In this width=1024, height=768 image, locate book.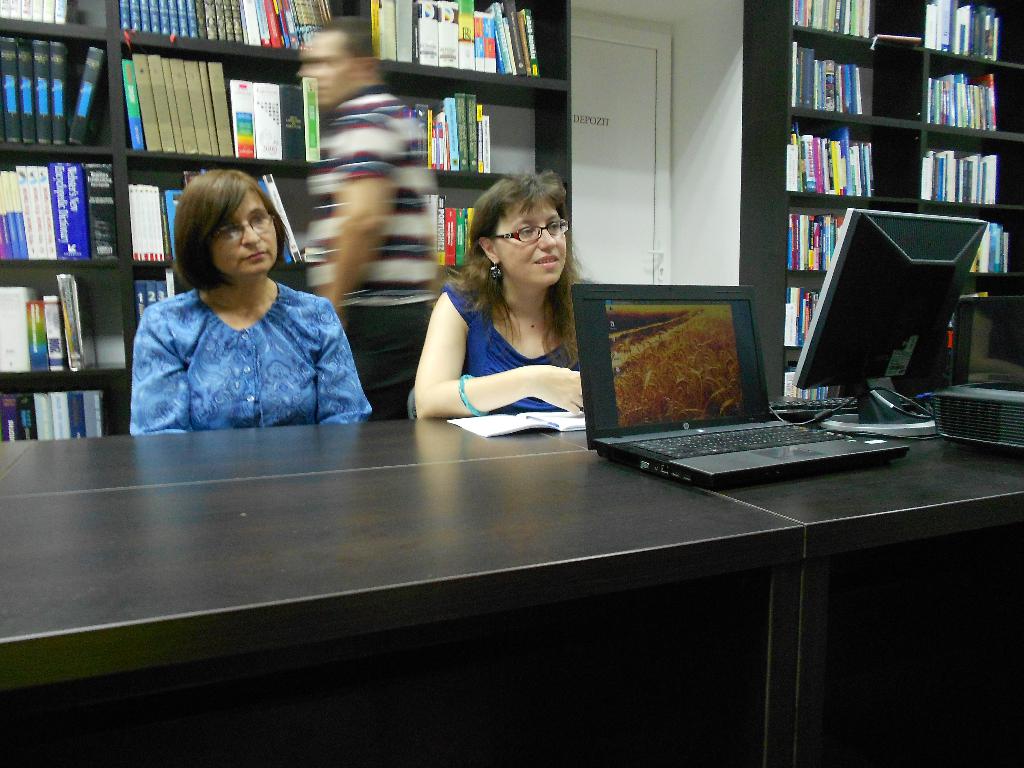
Bounding box: pyautogui.locateOnScreen(297, 0, 316, 45).
